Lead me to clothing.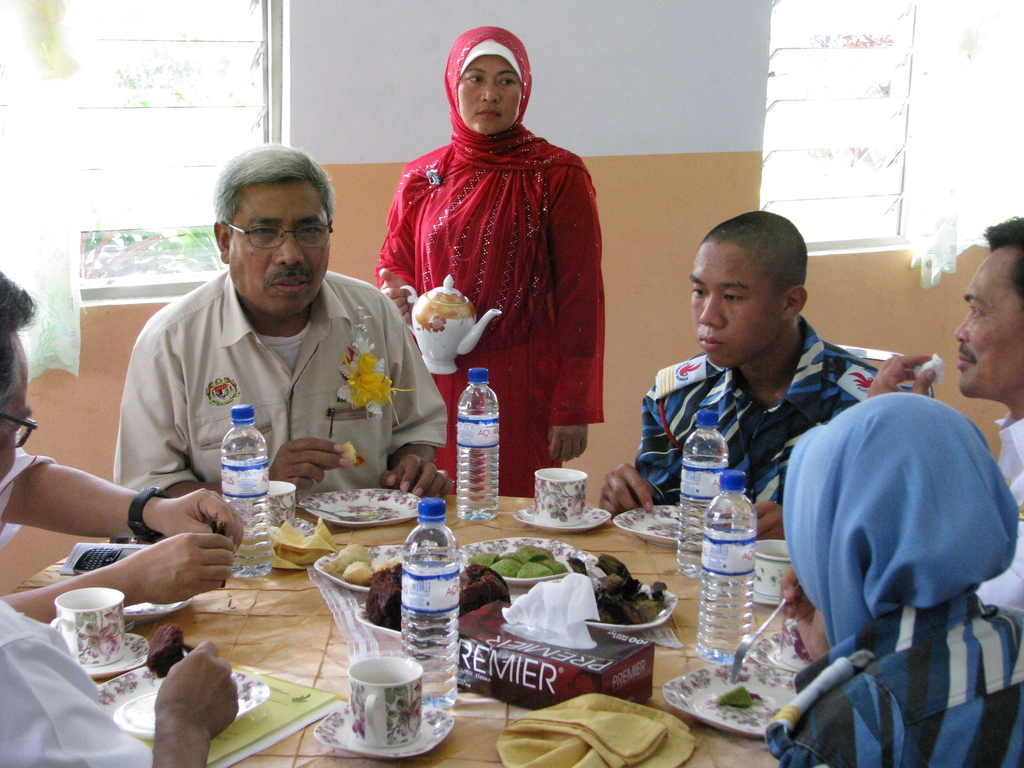
Lead to pyautogui.locateOnScreen(0, 437, 60, 554).
